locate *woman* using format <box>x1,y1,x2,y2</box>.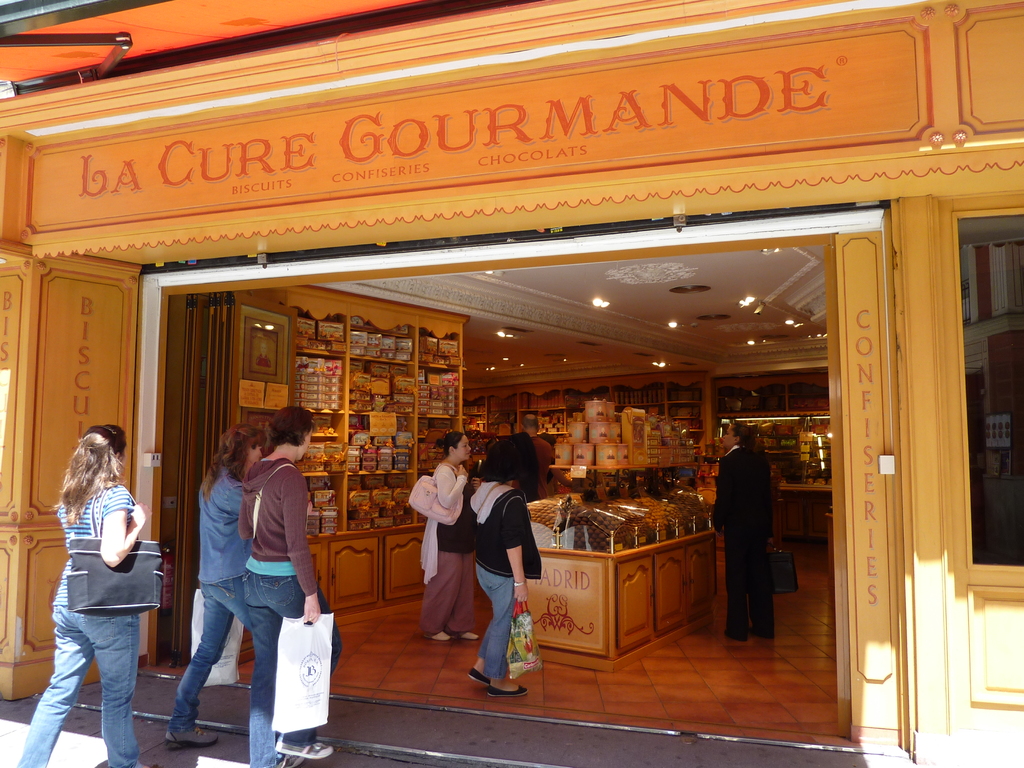
<box>708,418,779,646</box>.
